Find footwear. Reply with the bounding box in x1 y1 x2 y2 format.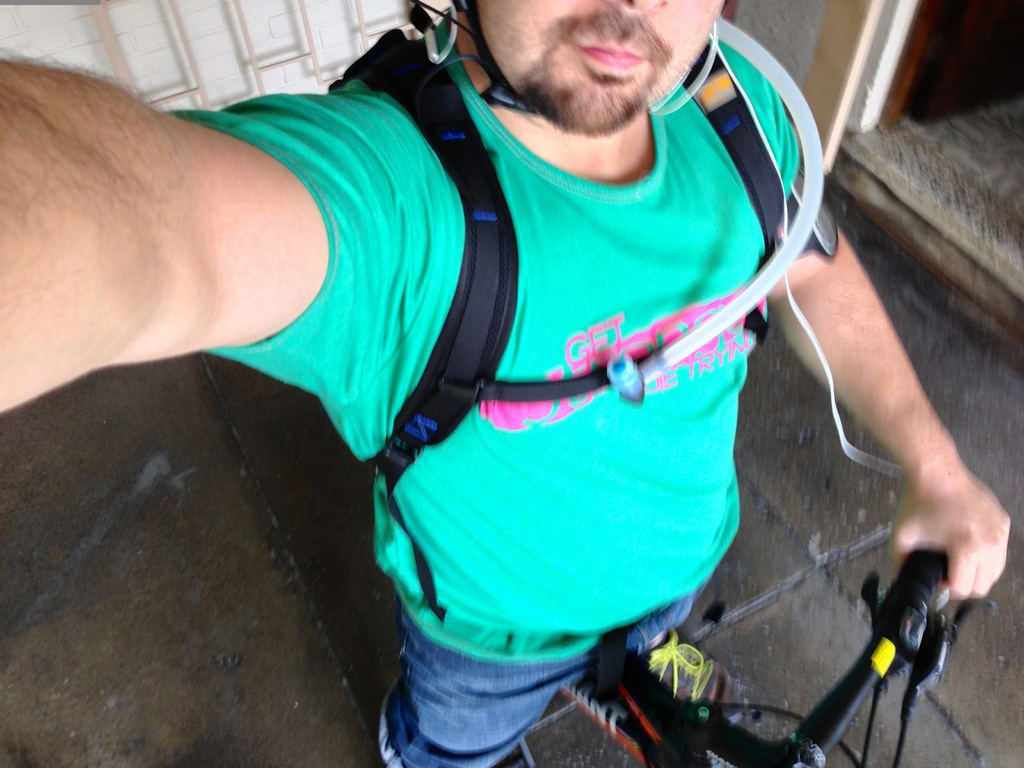
374 691 416 767.
